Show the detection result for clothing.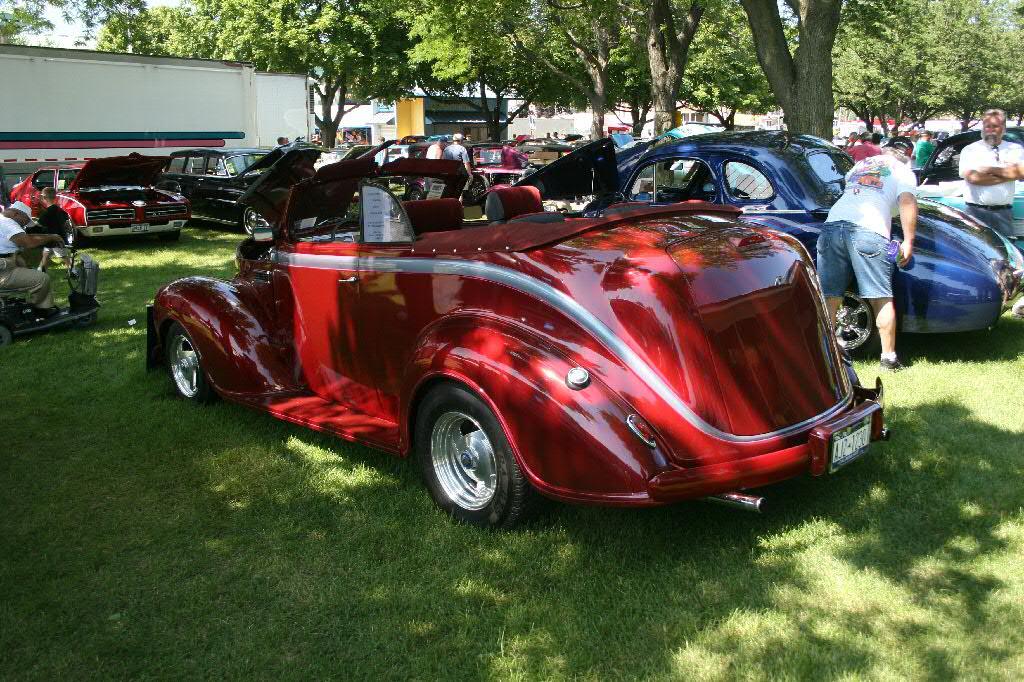
Rect(815, 149, 923, 302).
